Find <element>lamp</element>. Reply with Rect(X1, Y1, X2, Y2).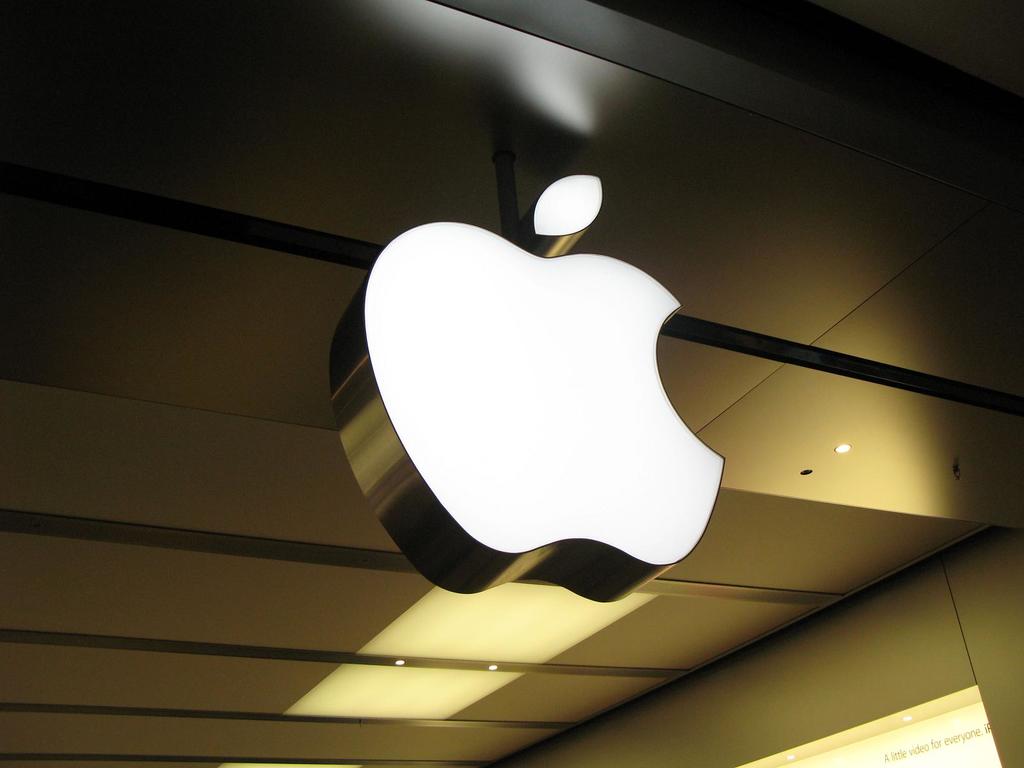
Rect(329, 150, 726, 594).
